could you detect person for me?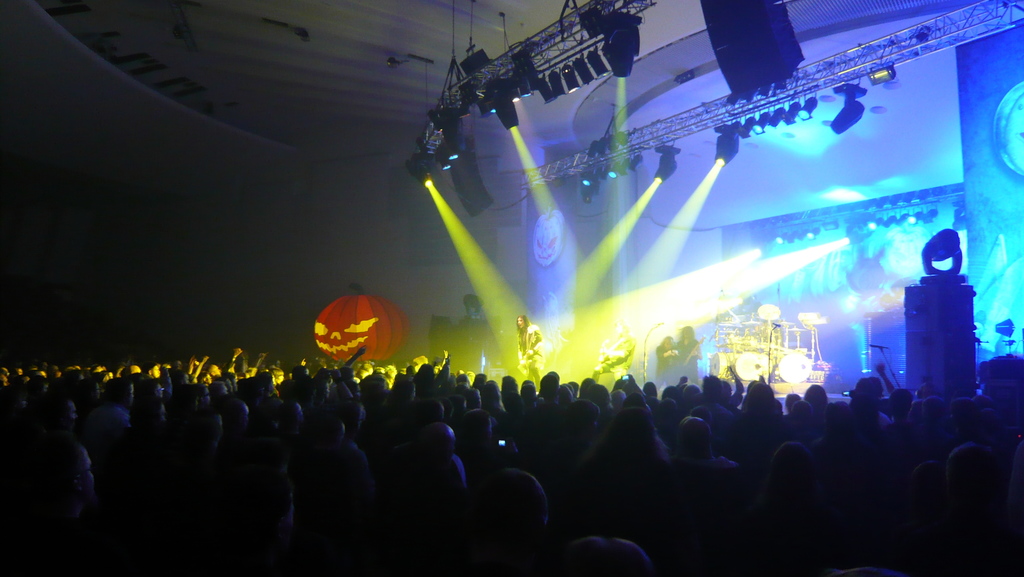
Detection result: [left=676, top=323, right=702, bottom=391].
